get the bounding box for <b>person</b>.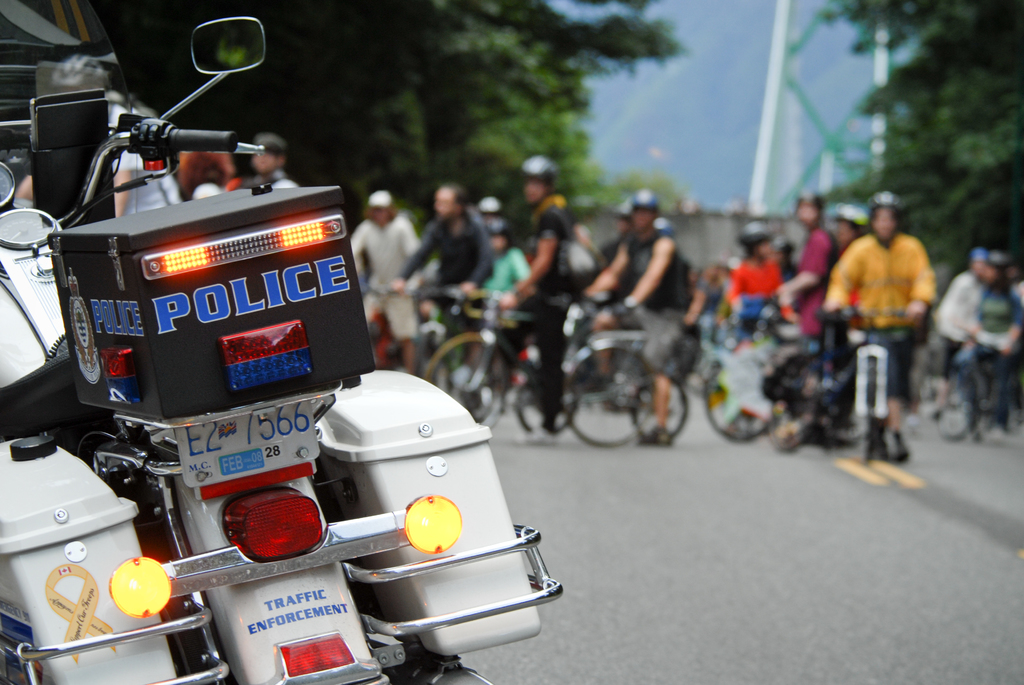
{"left": 392, "top": 182, "right": 494, "bottom": 353}.
